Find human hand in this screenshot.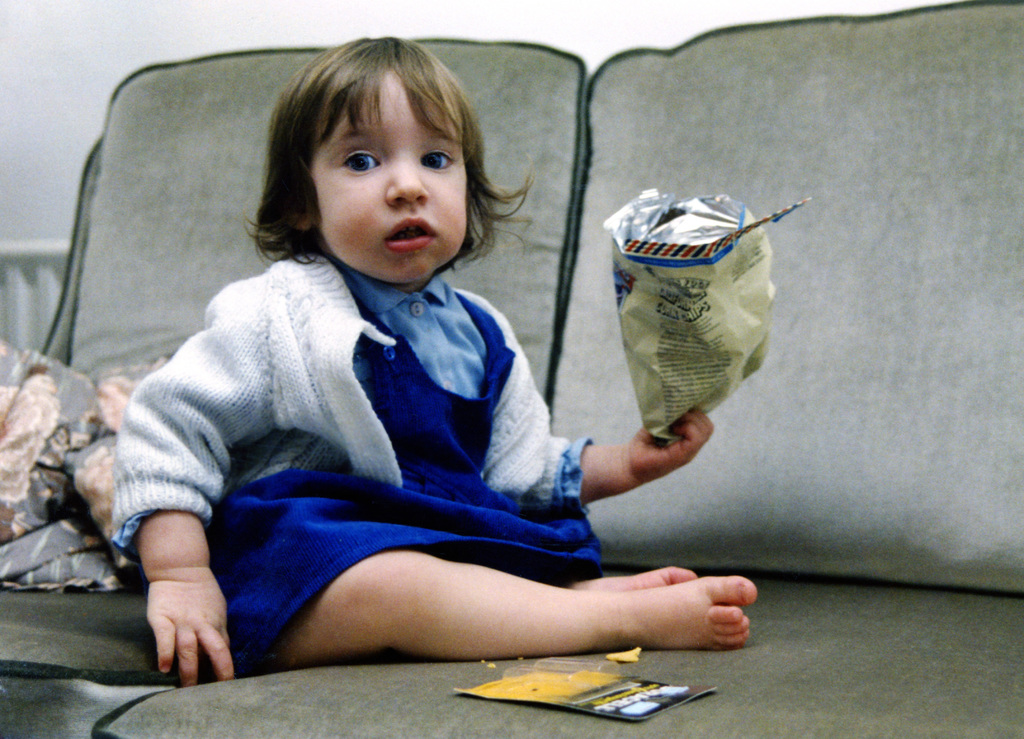
The bounding box for human hand is {"x1": 628, "y1": 406, "x2": 717, "y2": 481}.
